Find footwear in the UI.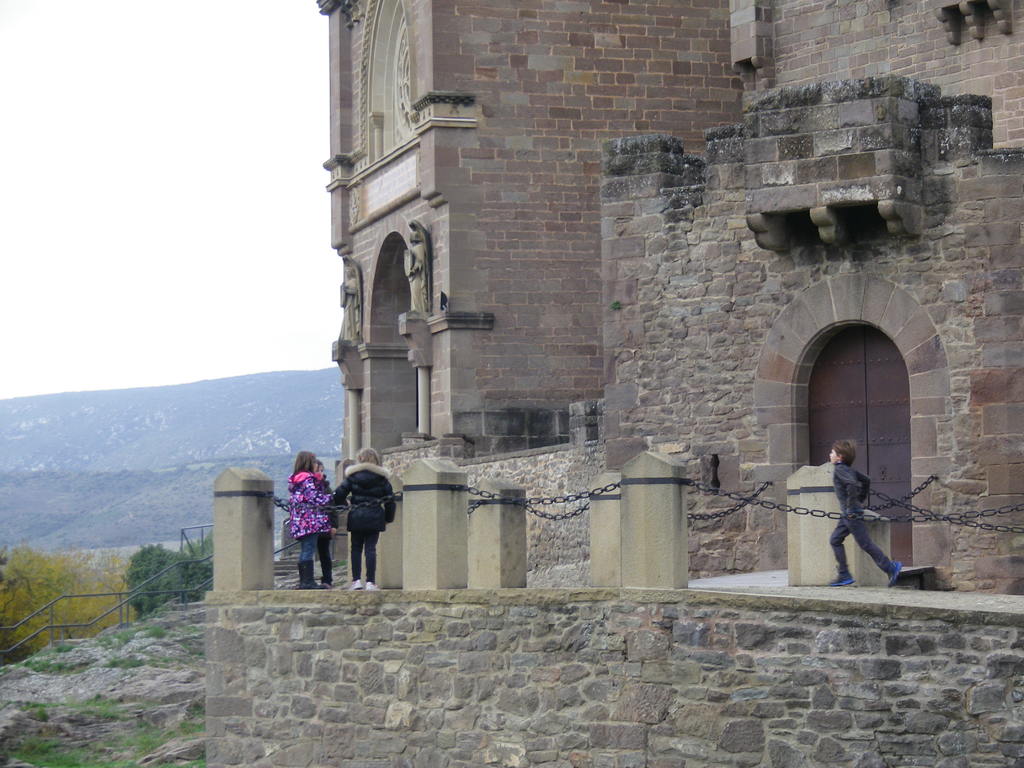
UI element at bbox(349, 579, 361, 590).
